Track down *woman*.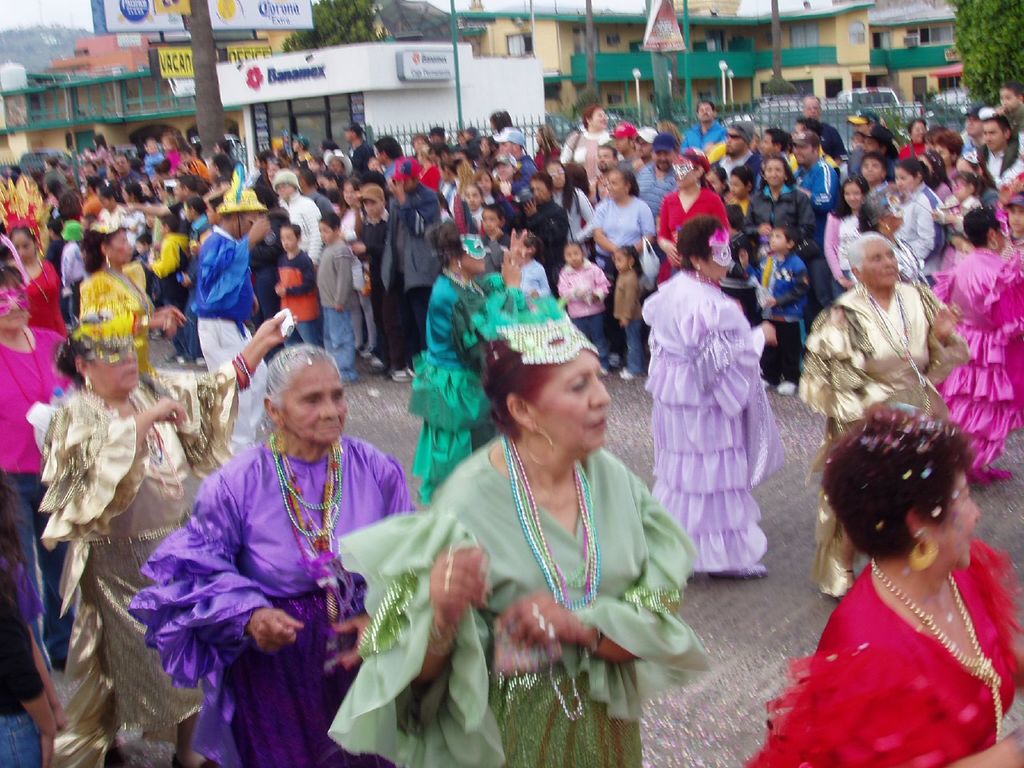
Tracked to <bbox>644, 216, 789, 586</bbox>.
